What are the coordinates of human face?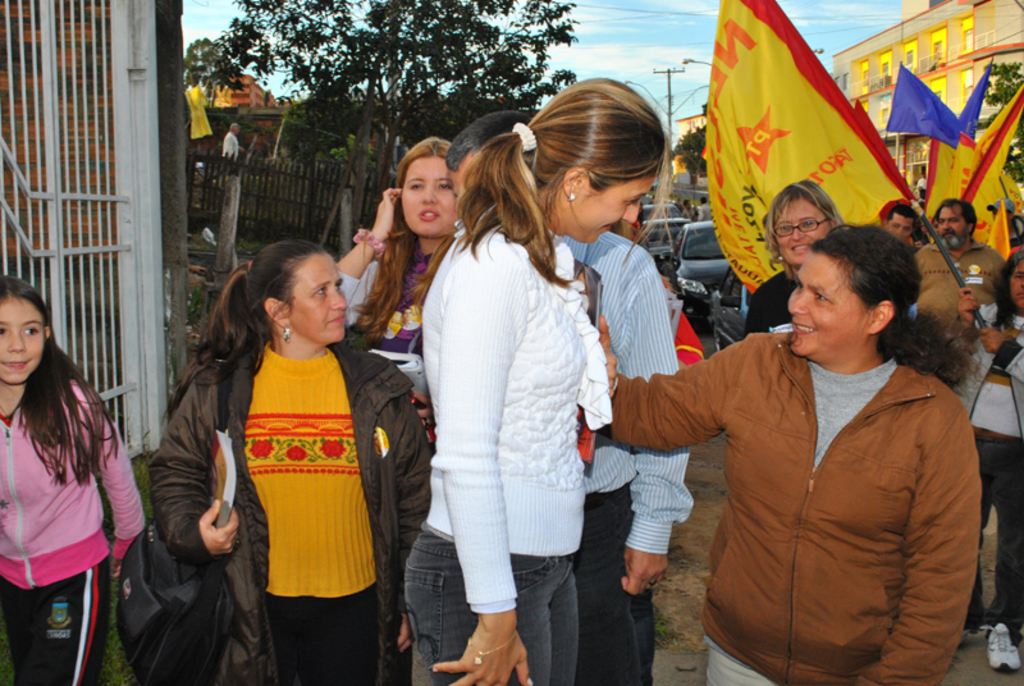
l=580, t=170, r=655, b=243.
